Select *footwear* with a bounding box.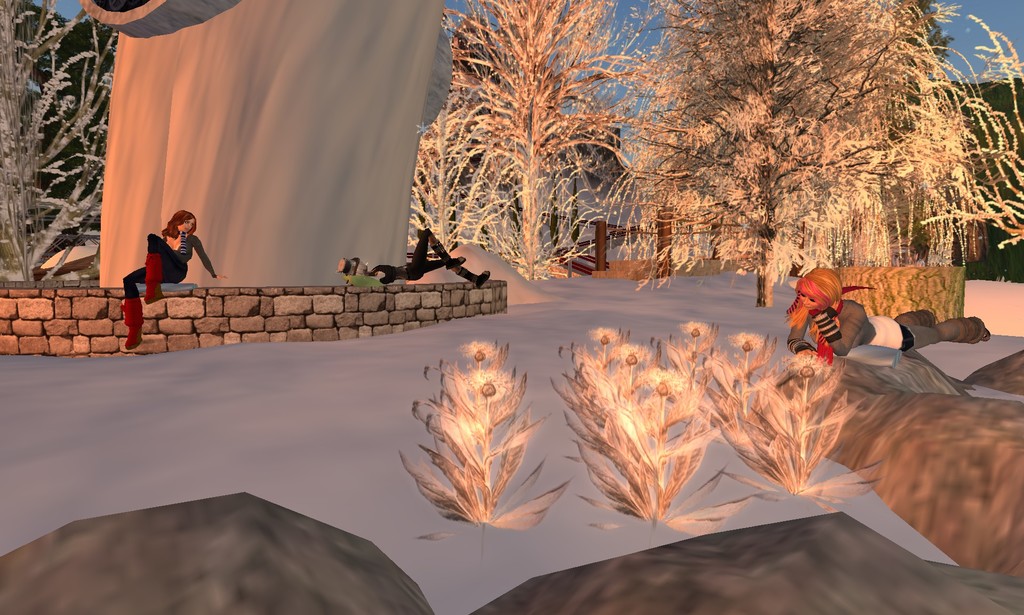
detection(974, 311, 991, 344).
